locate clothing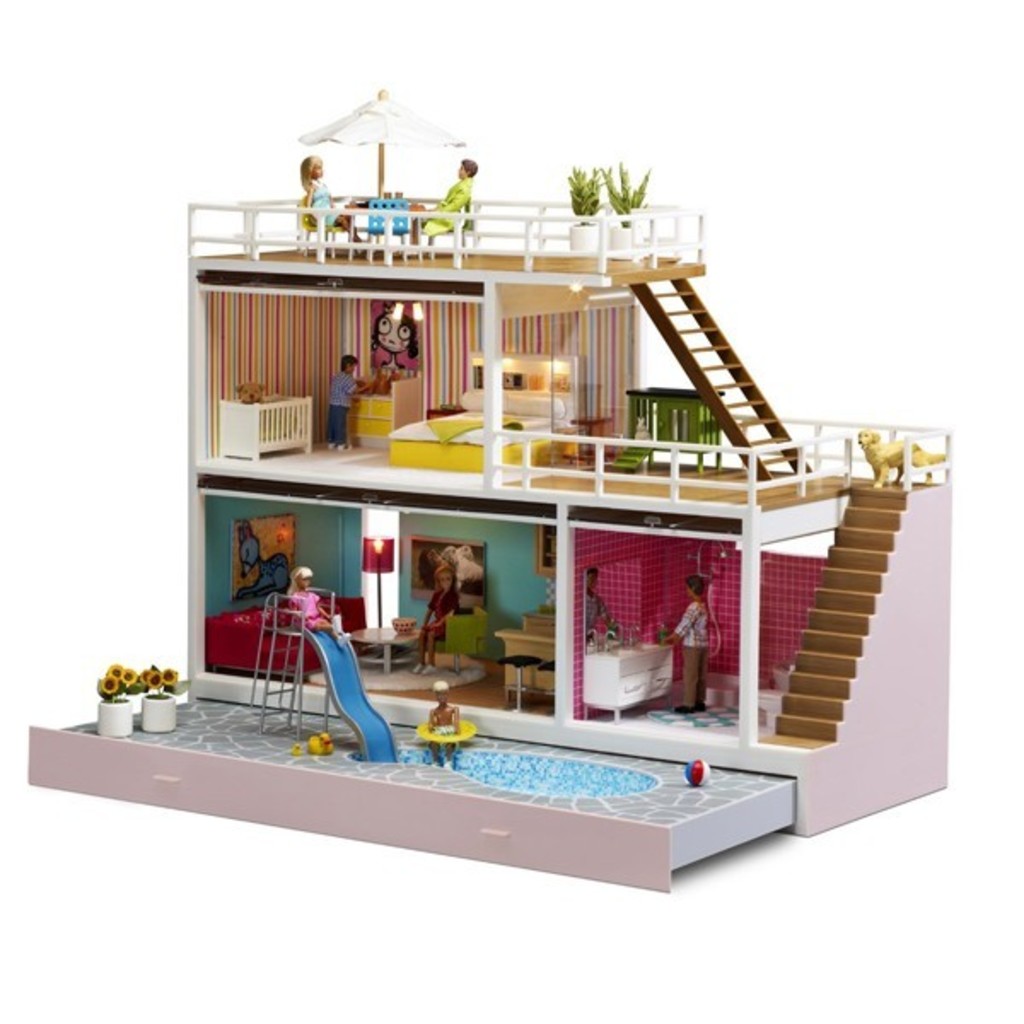
319, 364, 355, 449
